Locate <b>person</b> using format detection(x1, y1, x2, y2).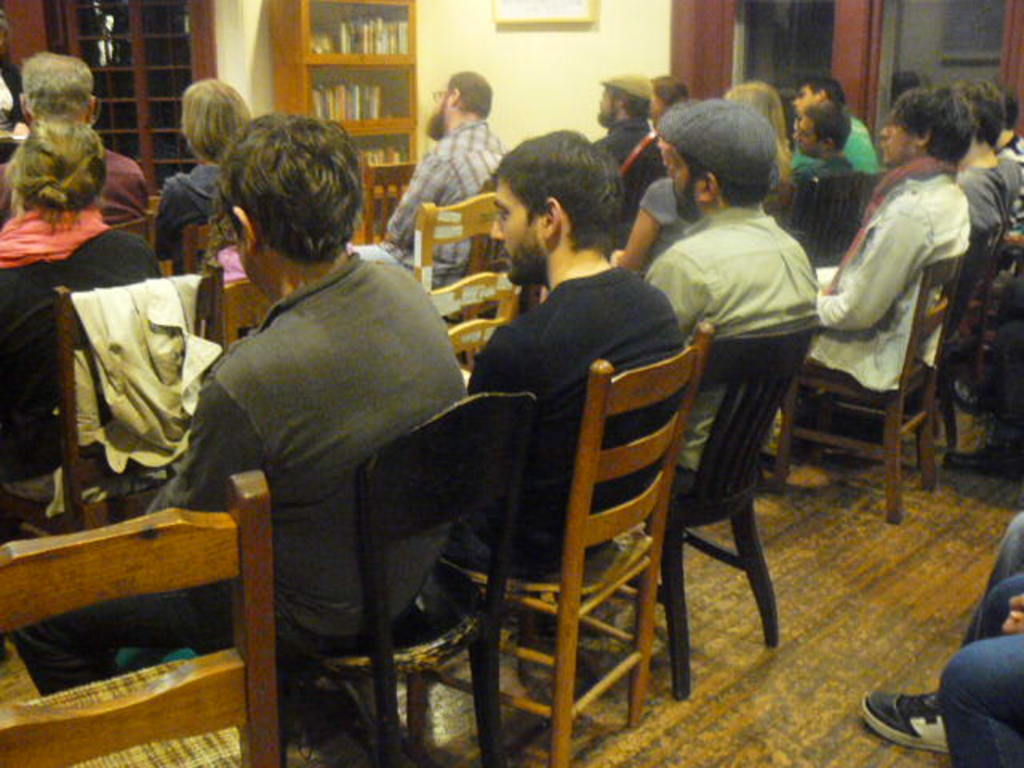
detection(786, 109, 854, 272).
